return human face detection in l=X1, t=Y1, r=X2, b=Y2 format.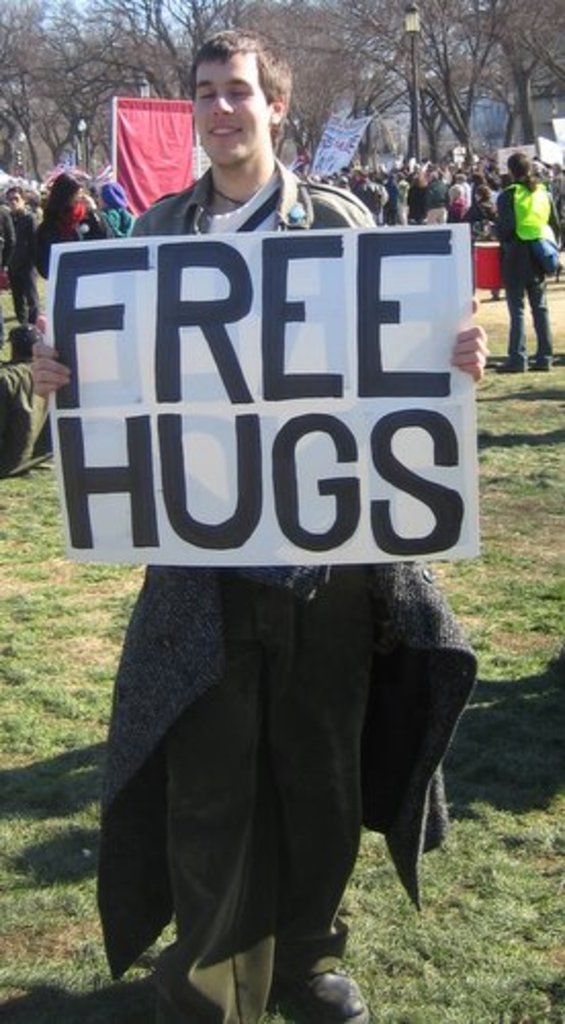
l=4, t=186, r=25, b=209.
